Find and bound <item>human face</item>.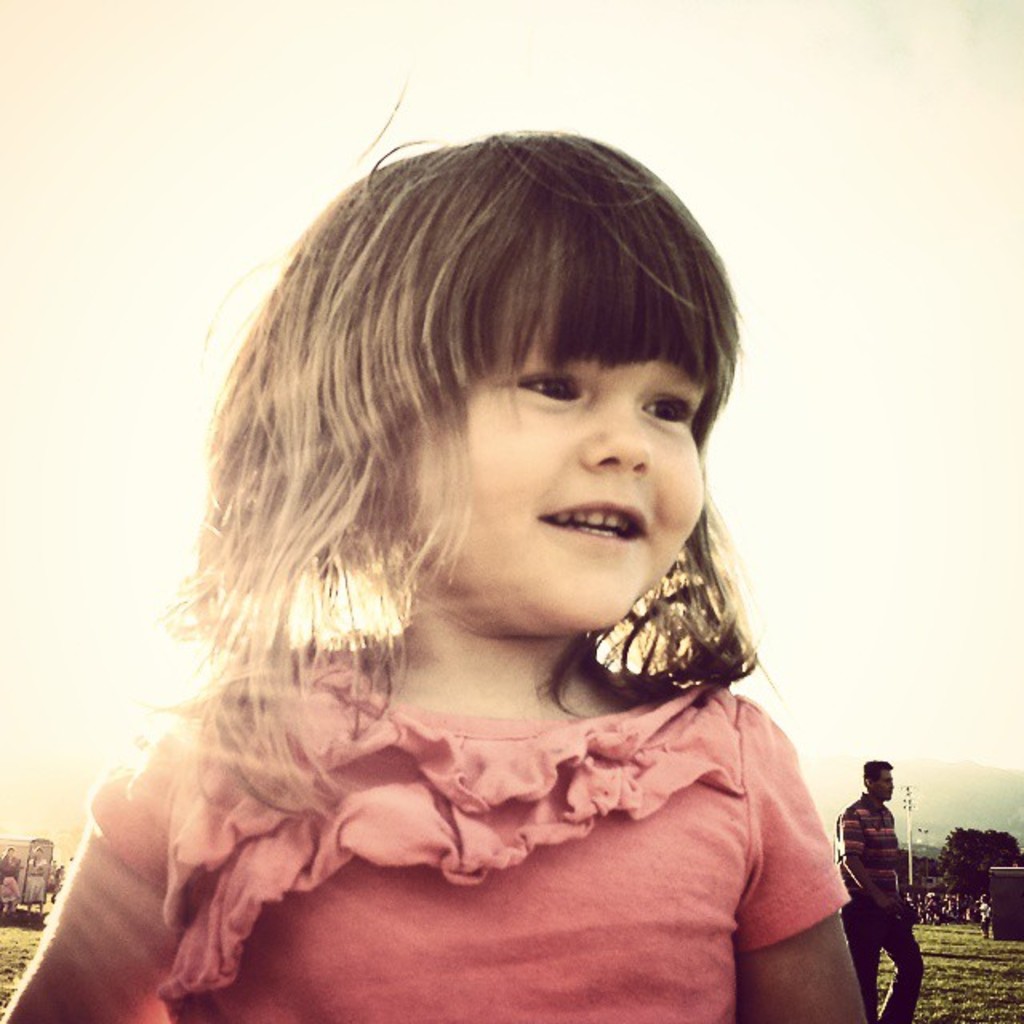
Bound: [874,766,898,802].
